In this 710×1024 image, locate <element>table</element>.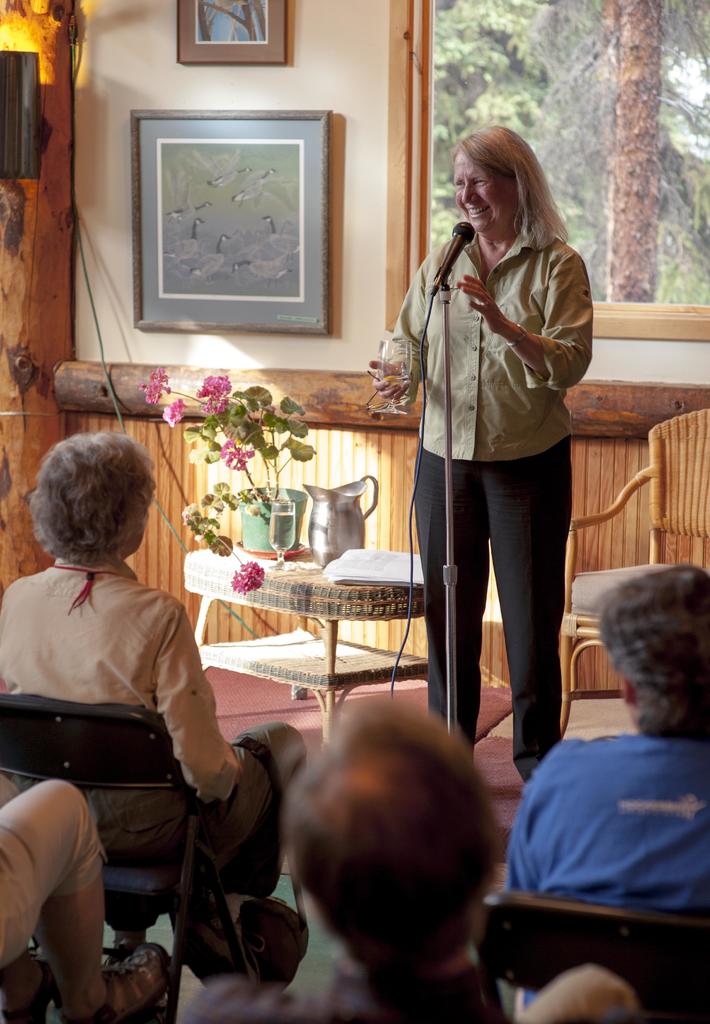
Bounding box: detection(180, 545, 439, 741).
